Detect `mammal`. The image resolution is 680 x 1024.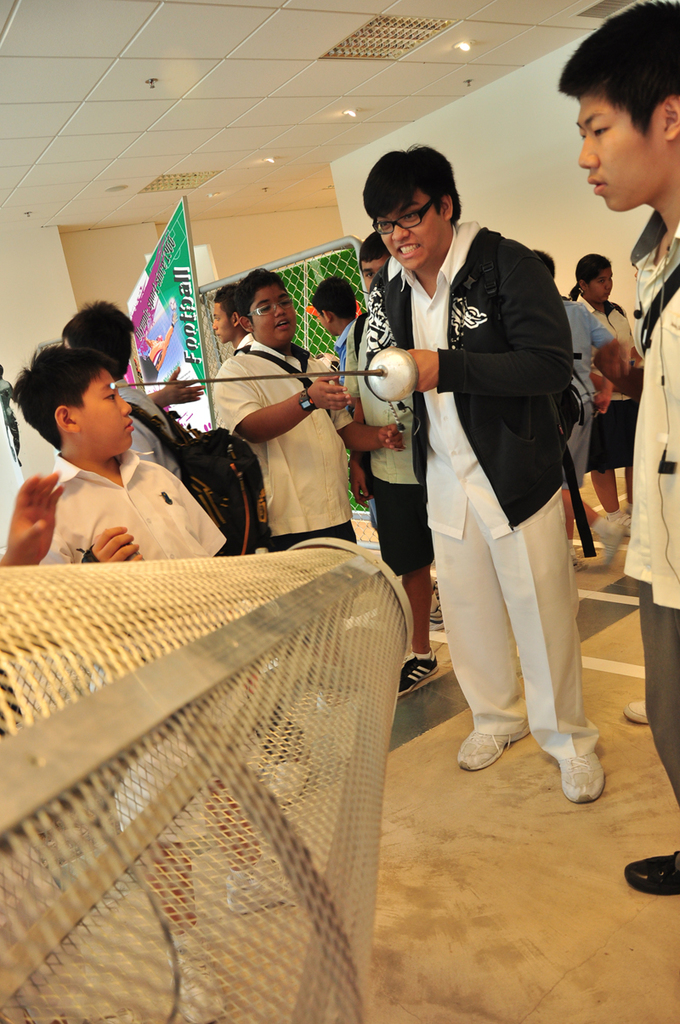
BBox(567, 253, 639, 533).
